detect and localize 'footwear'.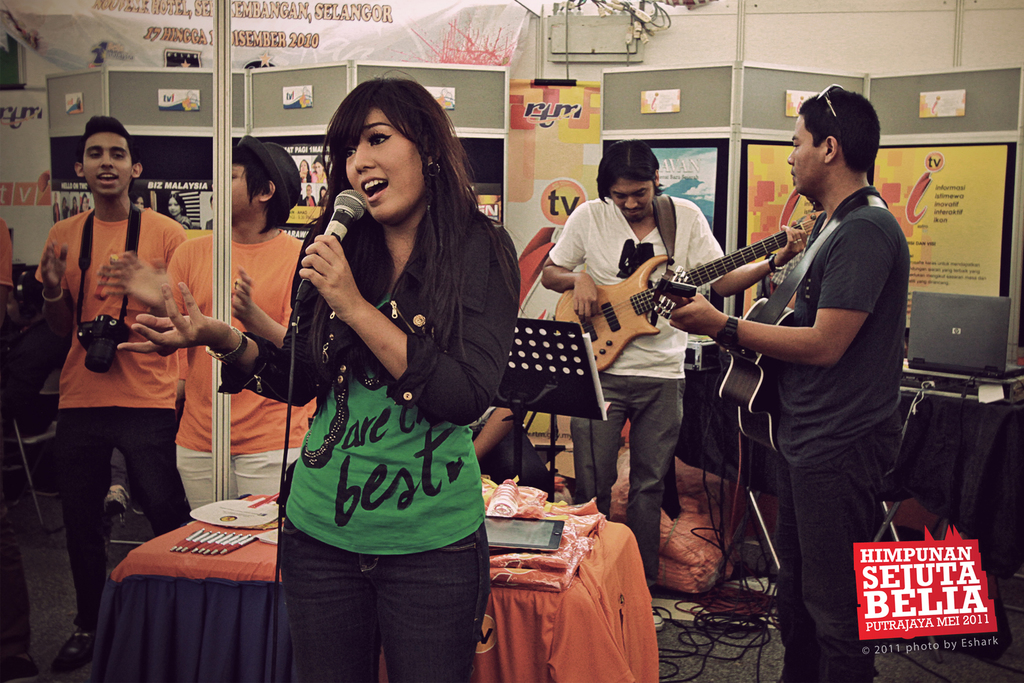
Localized at detection(56, 631, 90, 667).
